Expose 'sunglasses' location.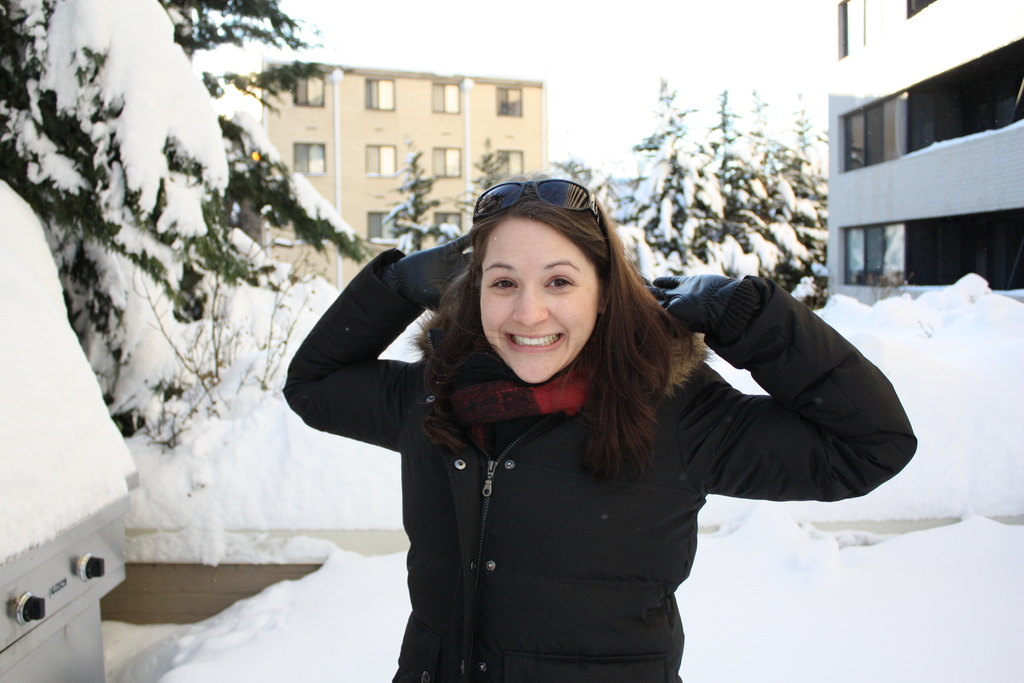
Exposed at locate(465, 176, 609, 235).
